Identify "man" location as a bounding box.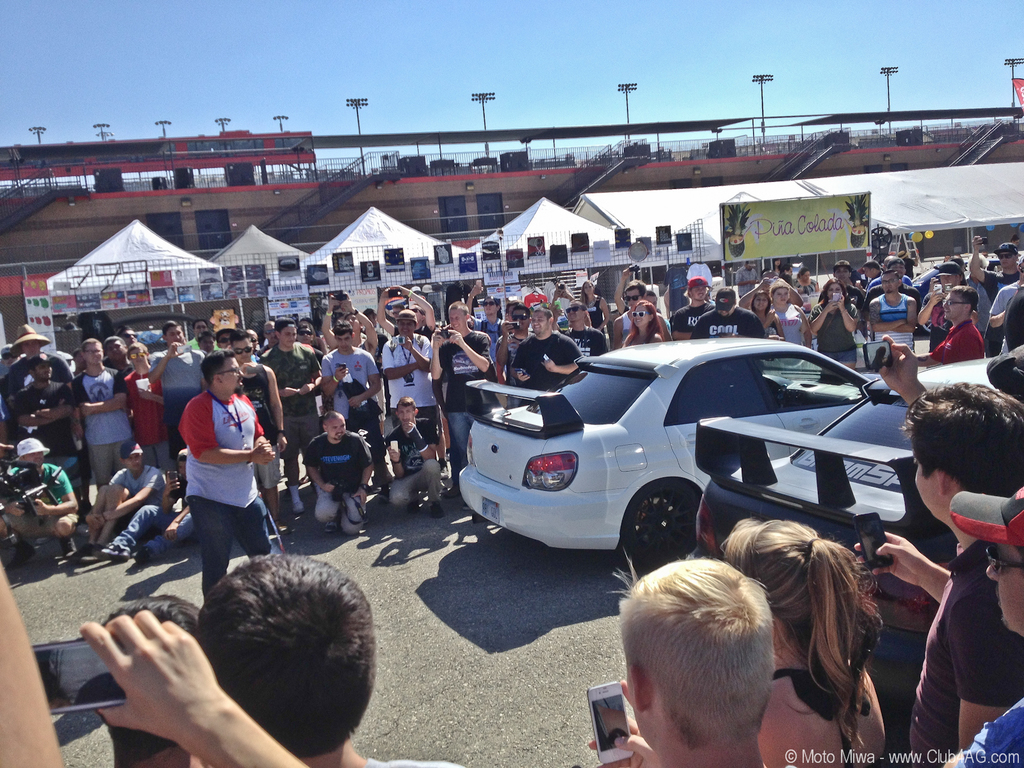
locate(851, 380, 1023, 767).
